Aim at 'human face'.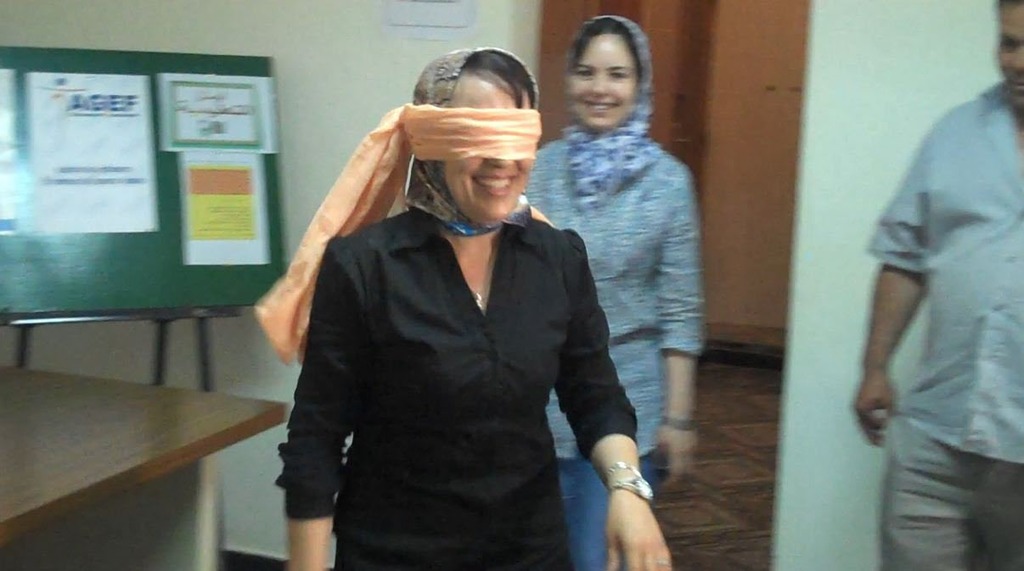
Aimed at pyautogui.locateOnScreen(569, 37, 638, 128).
